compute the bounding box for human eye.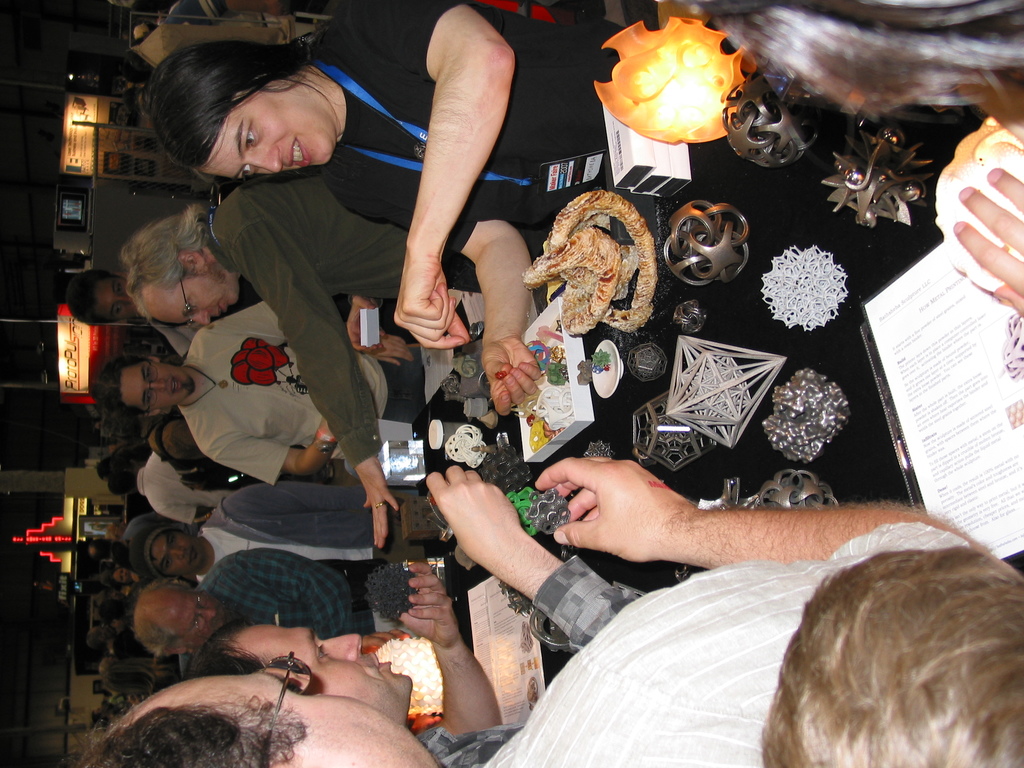
detection(145, 392, 153, 410).
